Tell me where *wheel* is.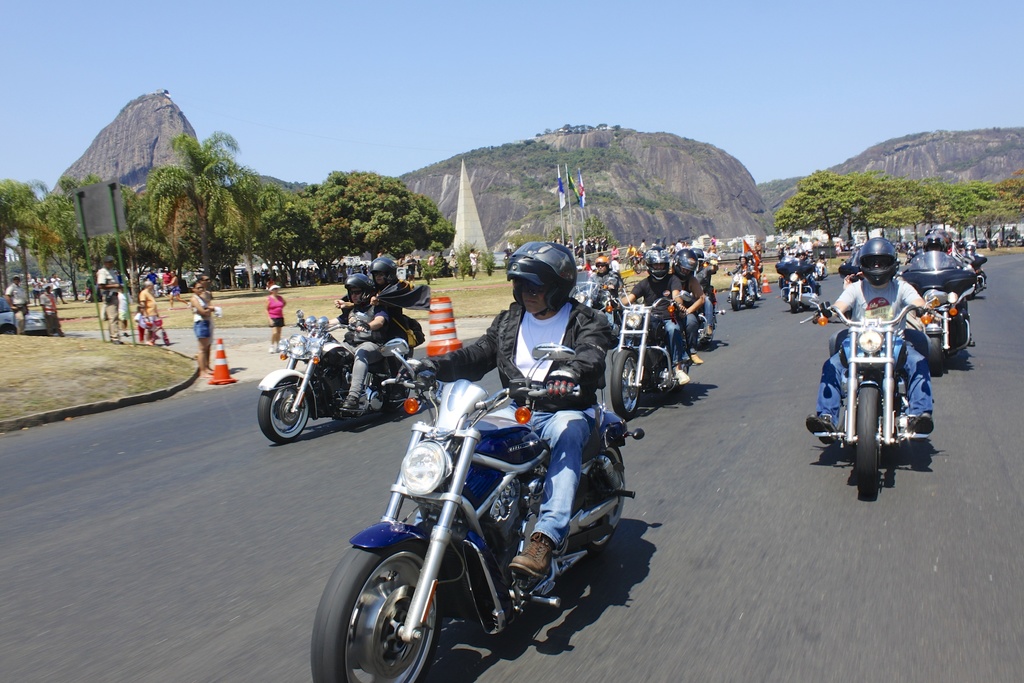
*wheel* is at bbox(370, 371, 409, 420).
